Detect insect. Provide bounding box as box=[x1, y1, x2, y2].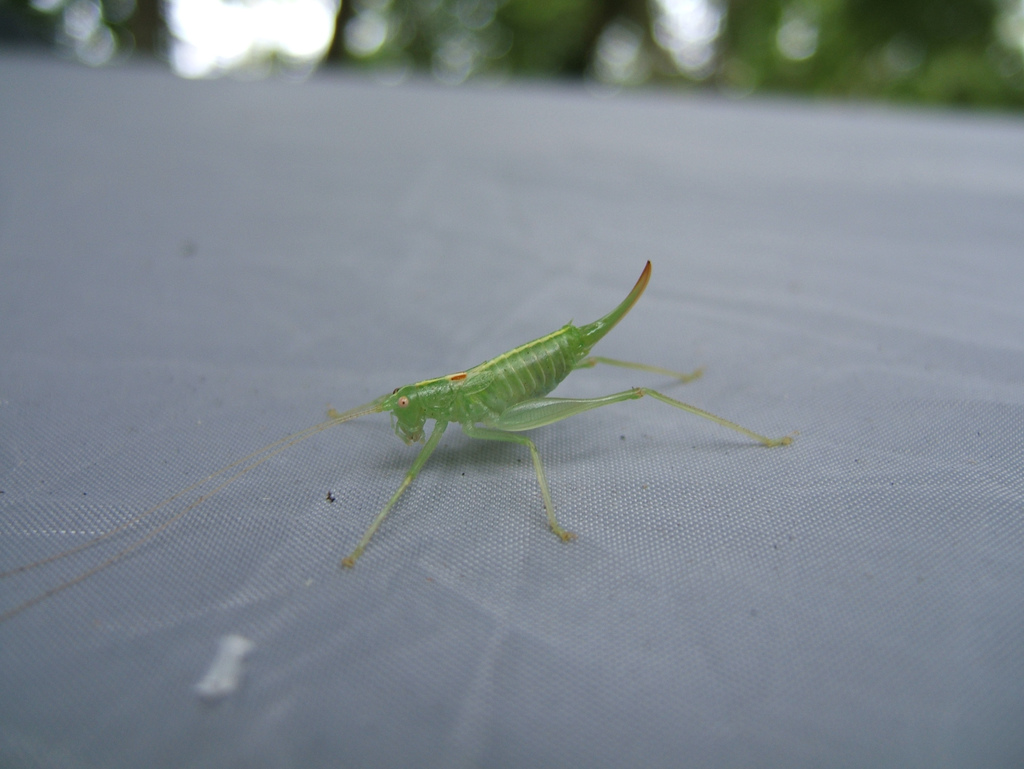
box=[0, 258, 790, 619].
